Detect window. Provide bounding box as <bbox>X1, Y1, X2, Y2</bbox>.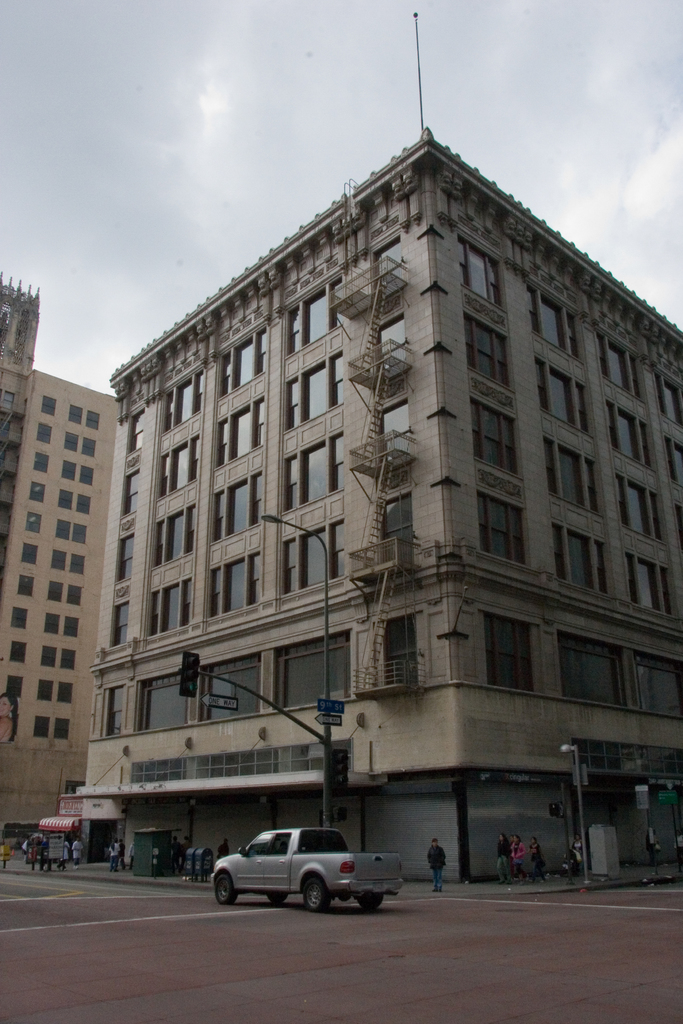
<bbox>19, 575, 33, 603</bbox>.
